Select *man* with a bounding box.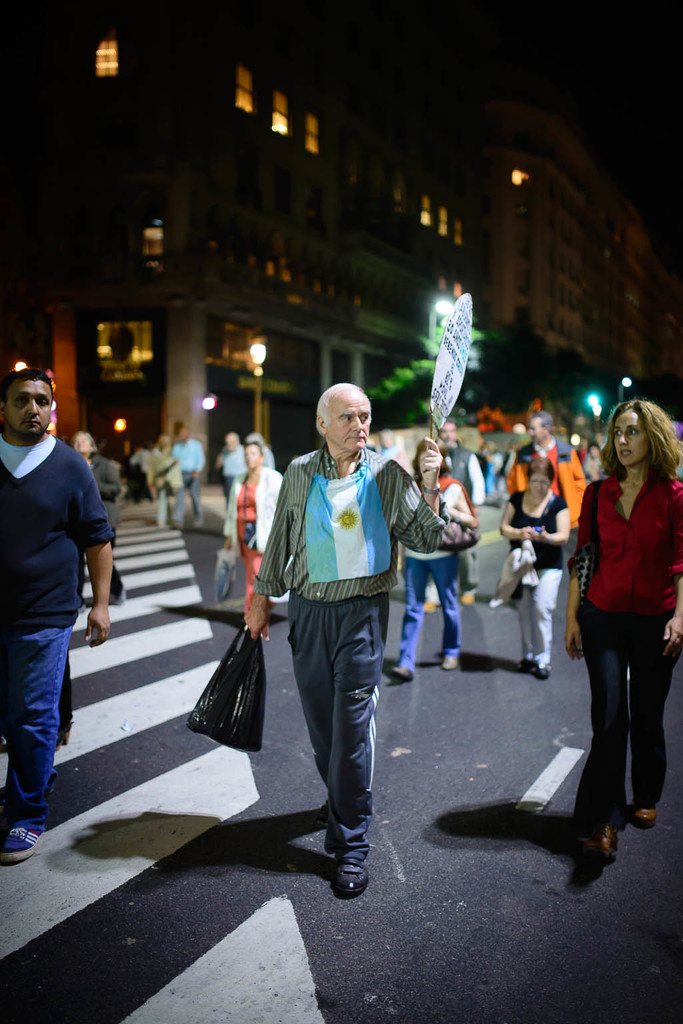
x1=505, y1=406, x2=586, y2=534.
